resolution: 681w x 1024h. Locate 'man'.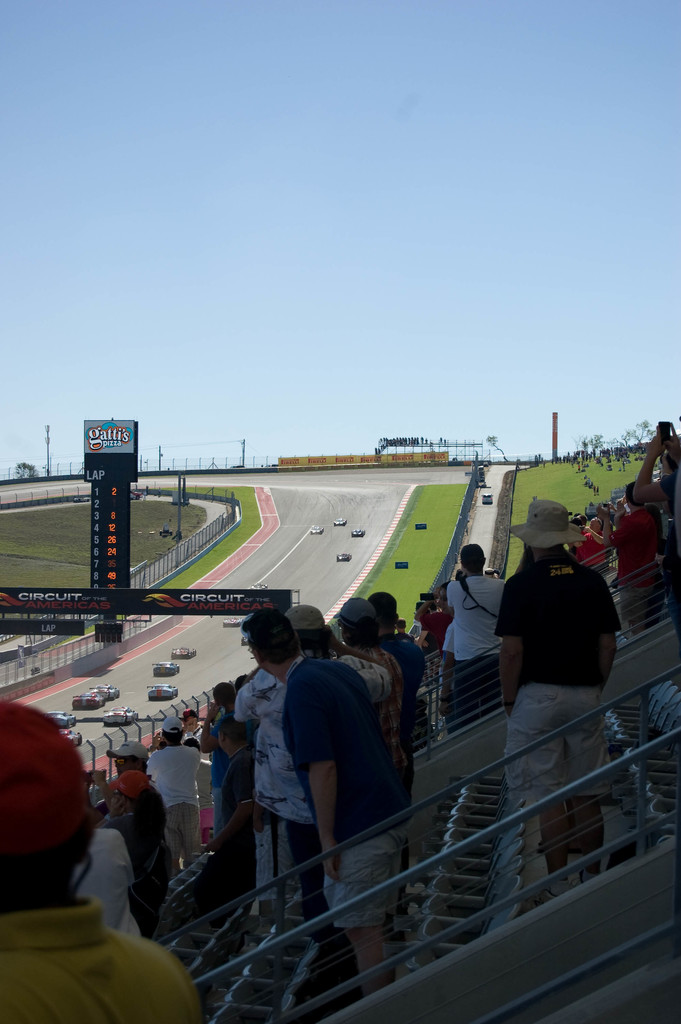
bbox(332, 596, 406, 764).
